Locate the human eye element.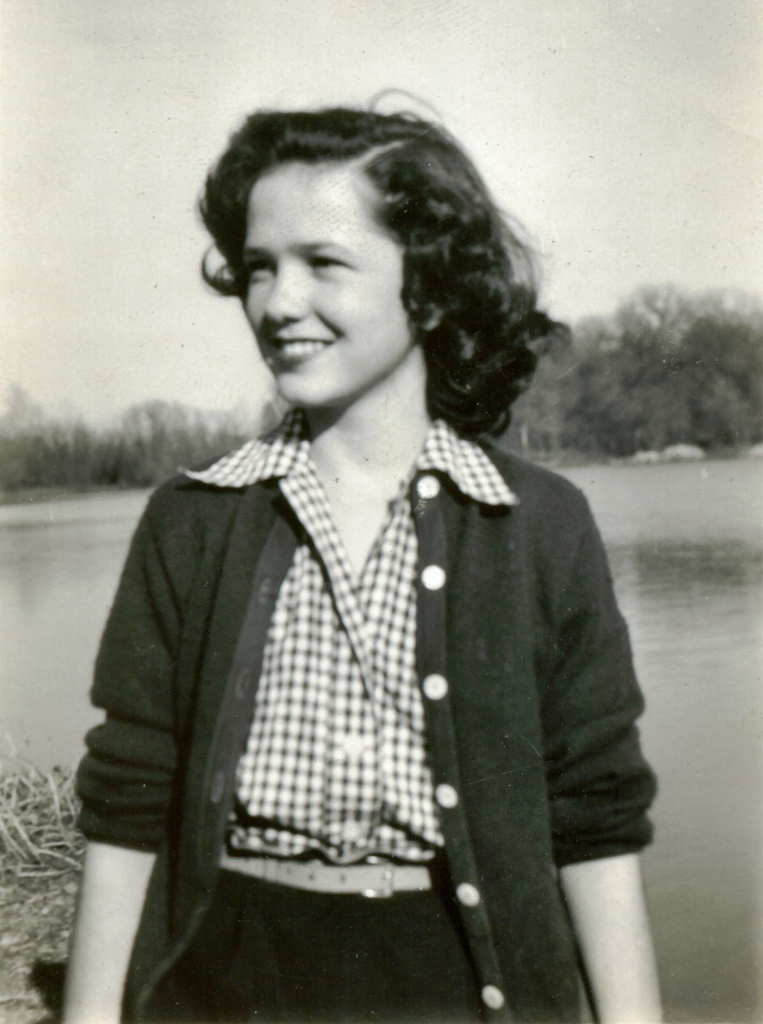
Element bbox: l=248, t=257, r=272, b=278.
